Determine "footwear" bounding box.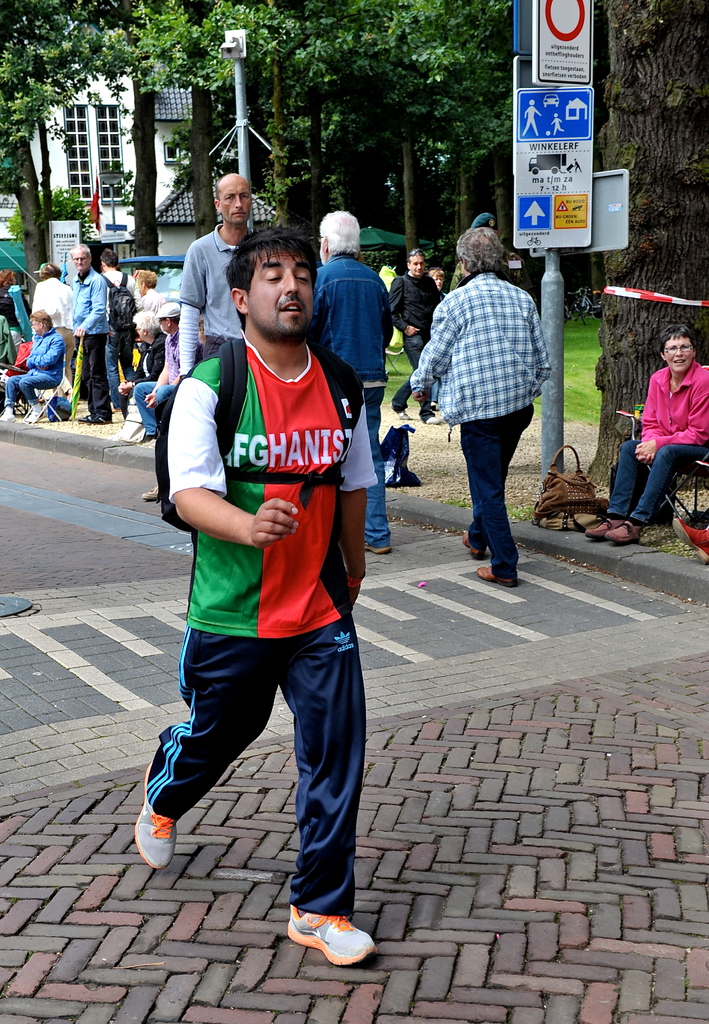
Determined: box(397, 408, 410, 420).
